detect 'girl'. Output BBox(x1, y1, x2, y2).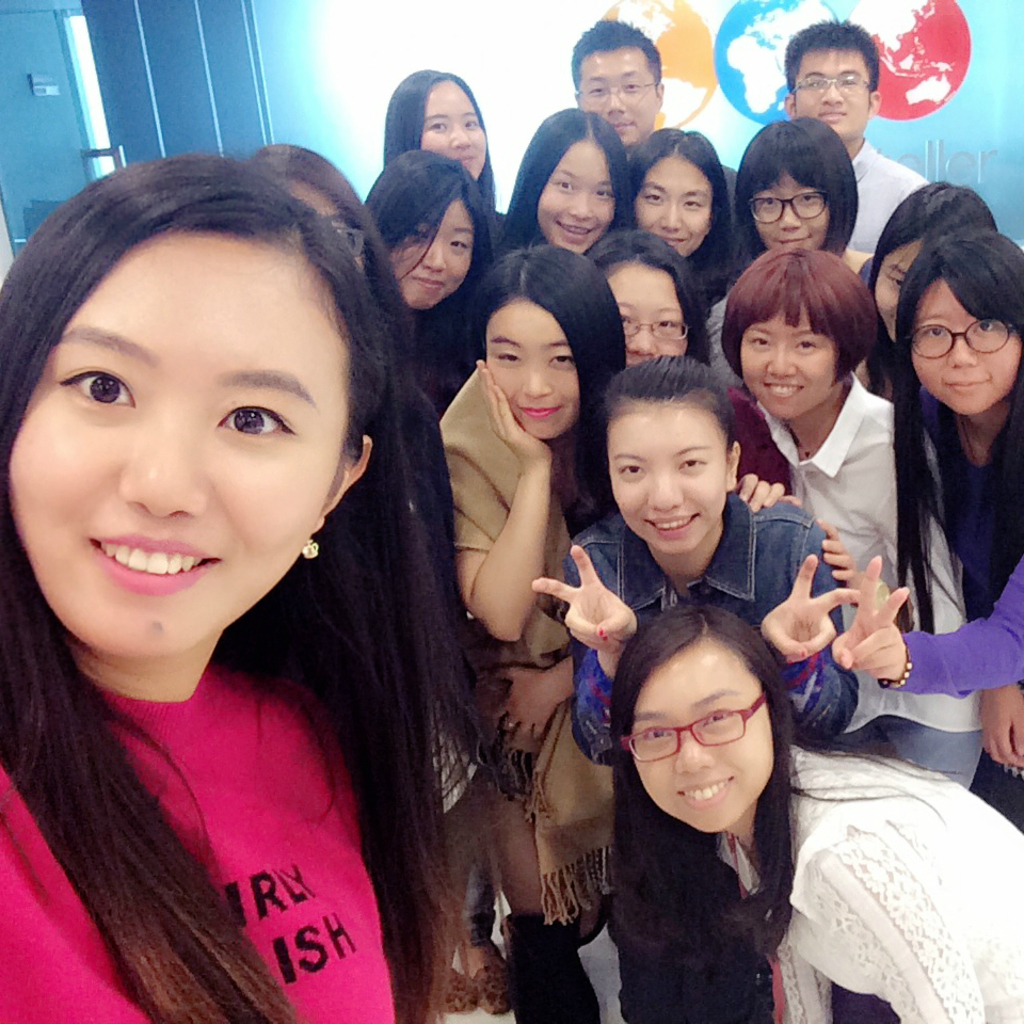
BBox(0, 142, 452, 1023).
